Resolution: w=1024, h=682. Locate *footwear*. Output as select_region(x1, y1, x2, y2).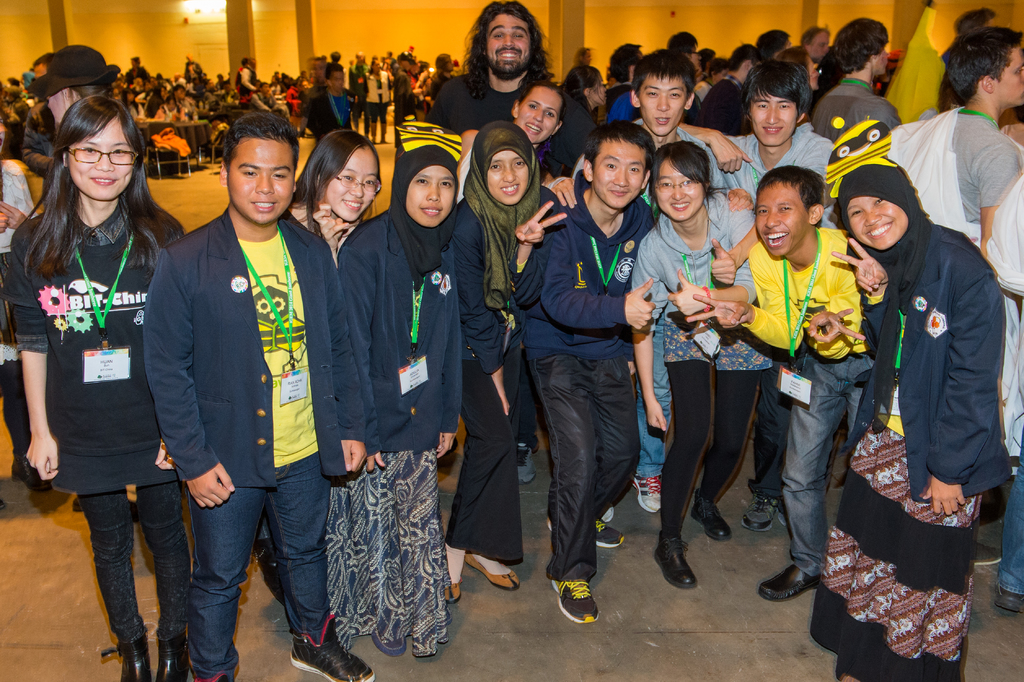
select_region(972, 542, 1001, 565).
